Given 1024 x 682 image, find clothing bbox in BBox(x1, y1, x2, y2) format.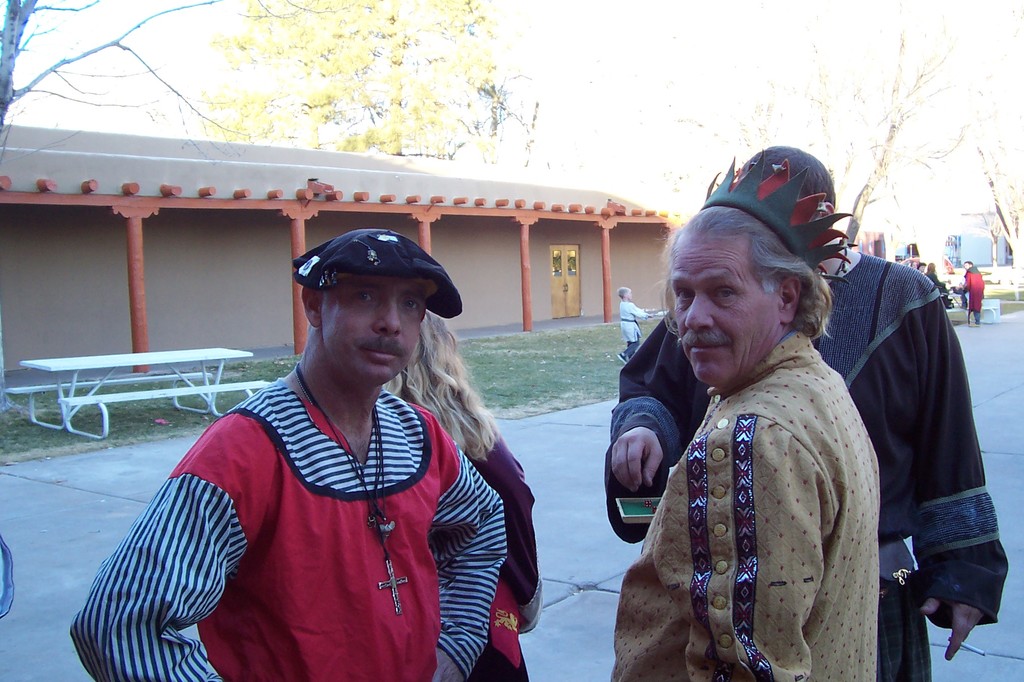
BBox(600, 235, 1015, 681).
